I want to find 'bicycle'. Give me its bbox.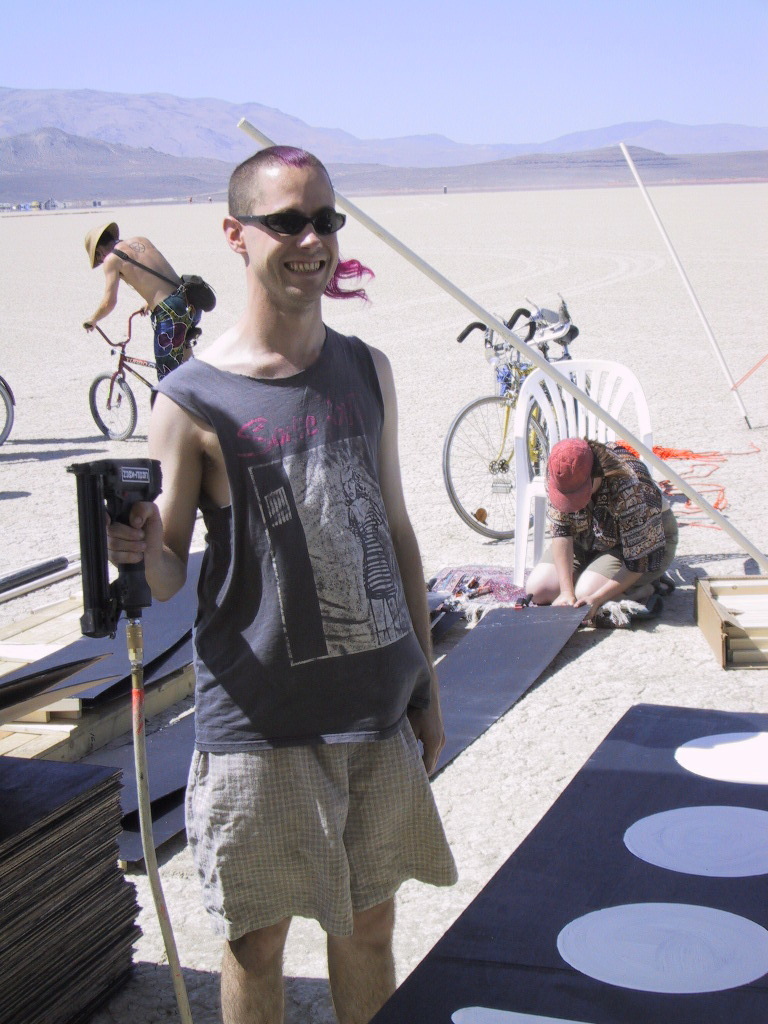
bbox(81, 308, 201, 442).
